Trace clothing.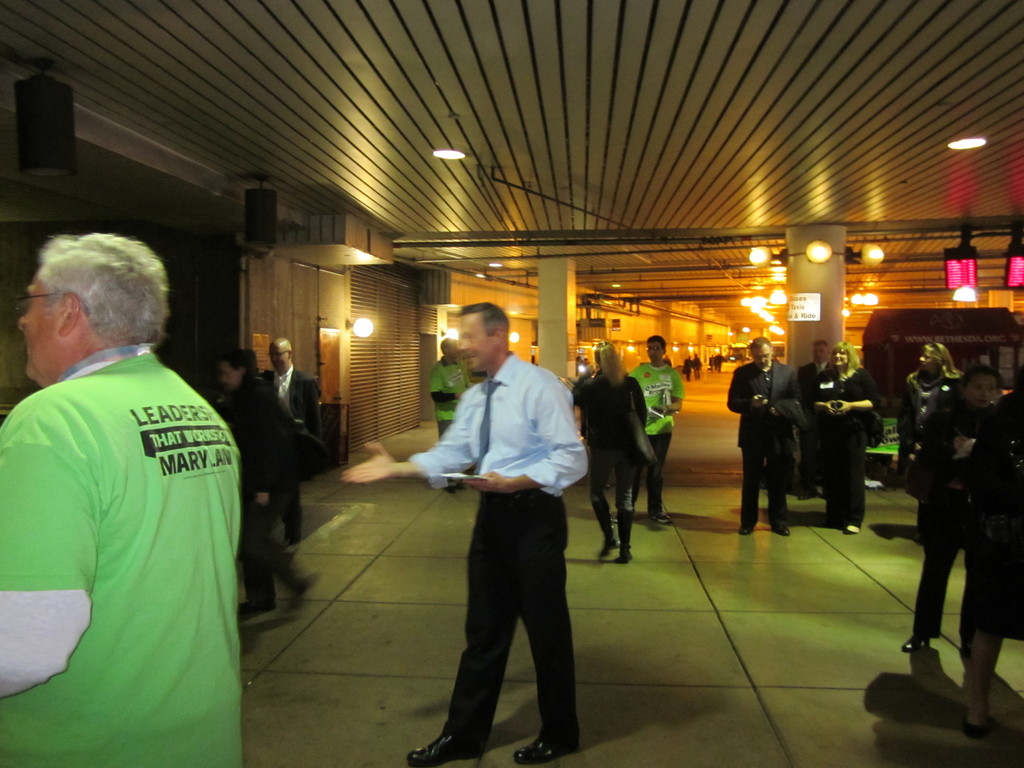
Traced to x1=620 y1=353 x2=685 y2=463.
